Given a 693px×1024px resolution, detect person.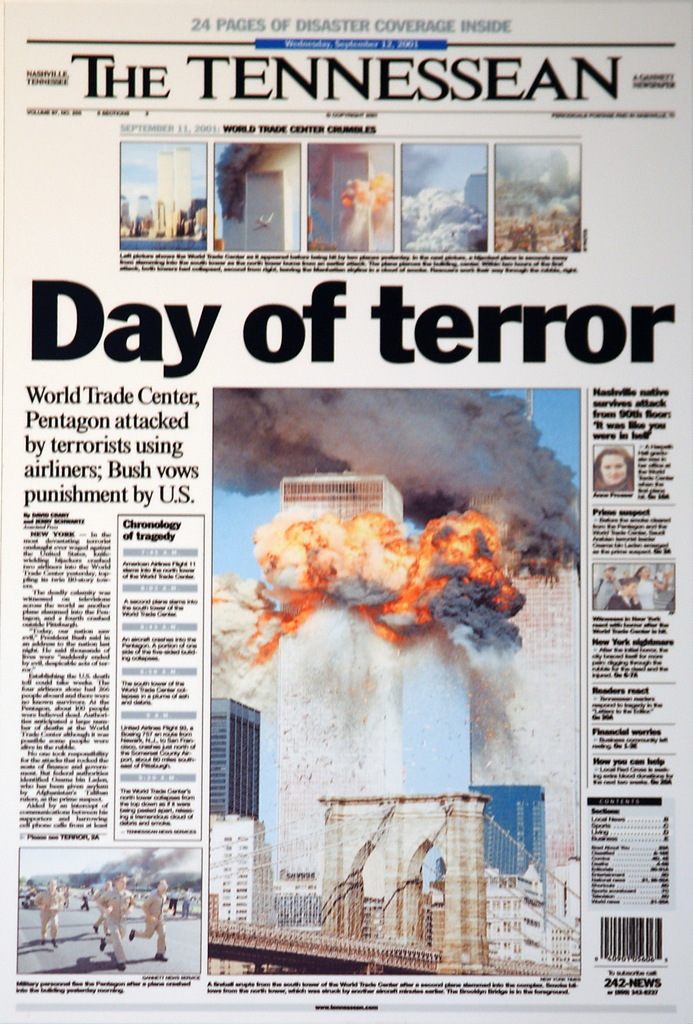
<region>169, 891, 174, 910</region>.
